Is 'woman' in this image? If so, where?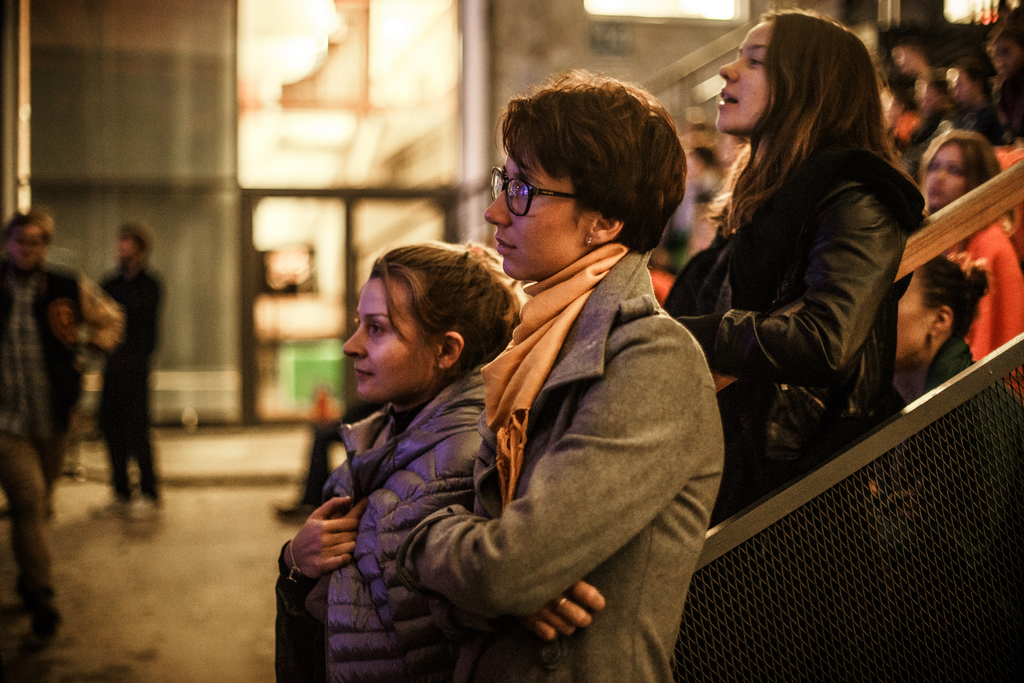
Yes, at (390, 69, 723, 682).
